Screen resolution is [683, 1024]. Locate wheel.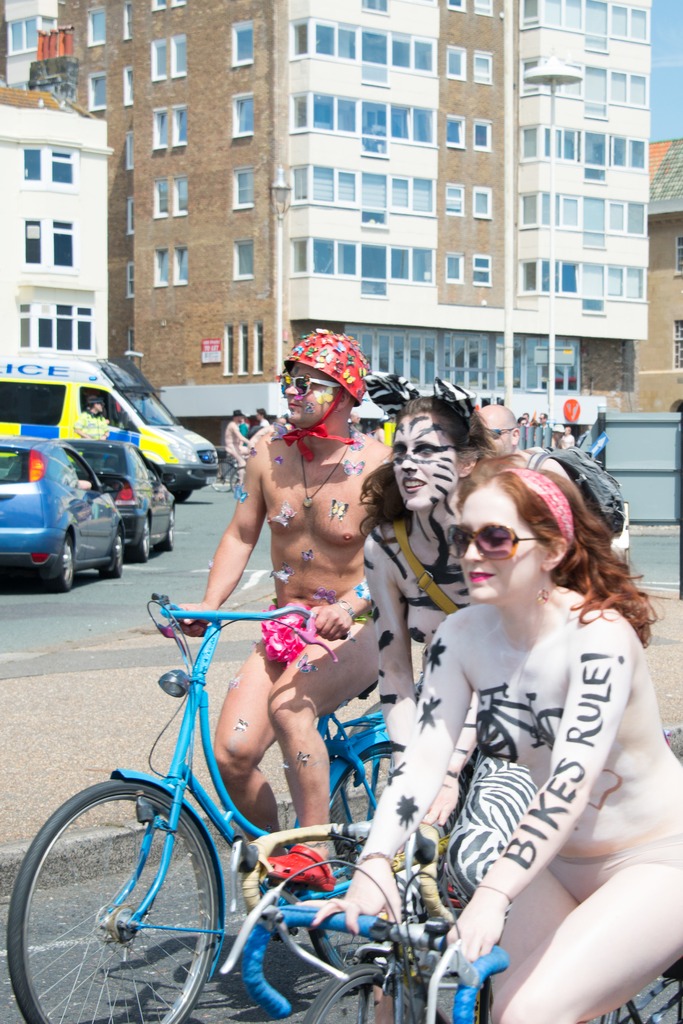
[226,465,250,493].
